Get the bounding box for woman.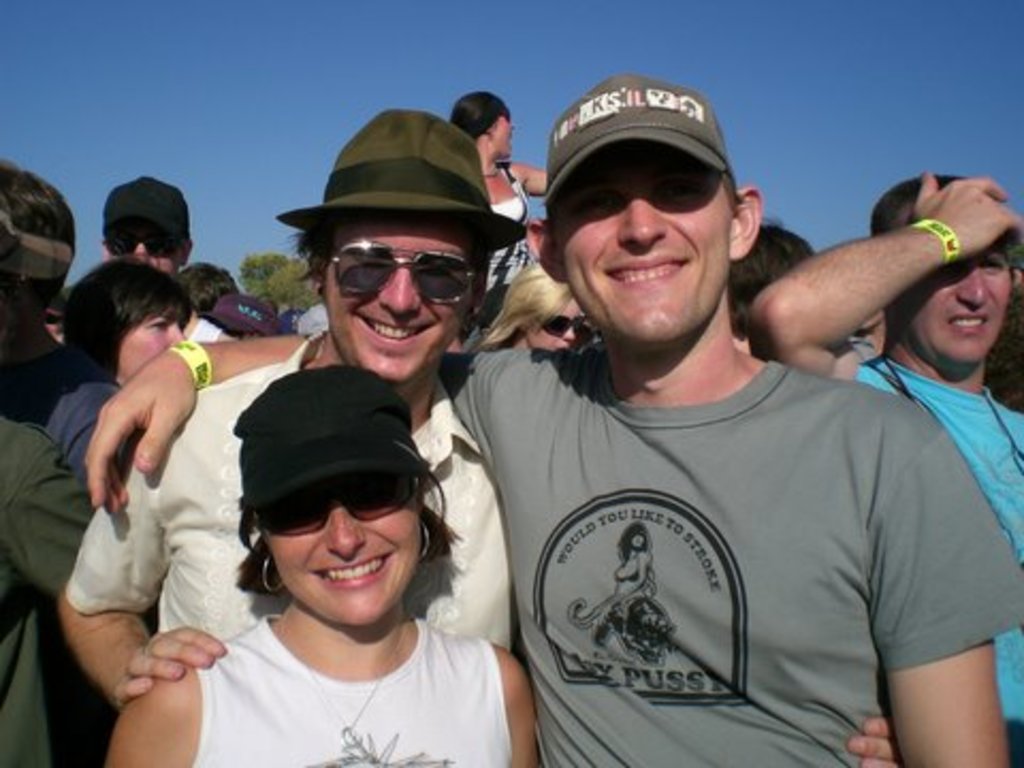
[left=4, top=260, right=190, bottom=484].
